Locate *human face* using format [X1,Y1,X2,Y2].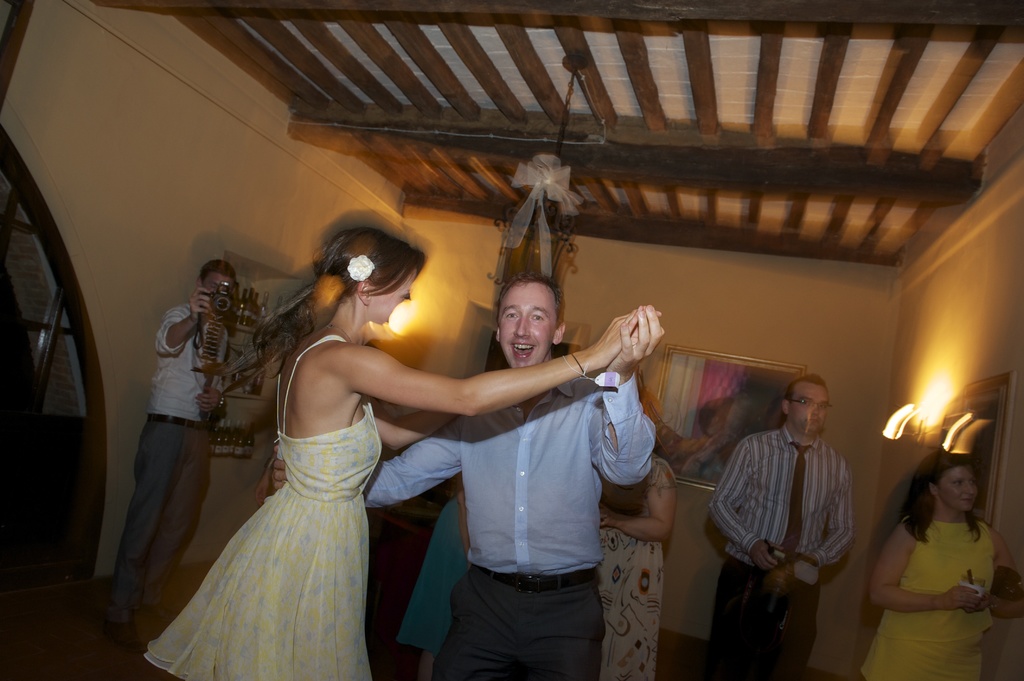
[939,469,976,512].
